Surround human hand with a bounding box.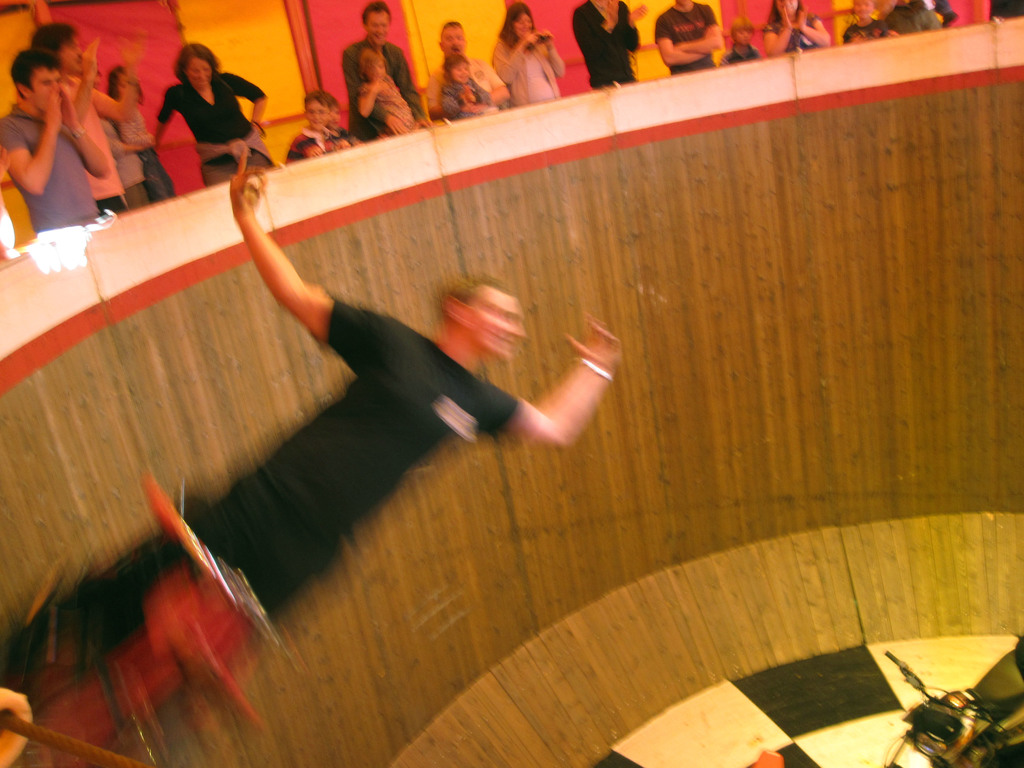
detection(386, 113, 407, 135).
